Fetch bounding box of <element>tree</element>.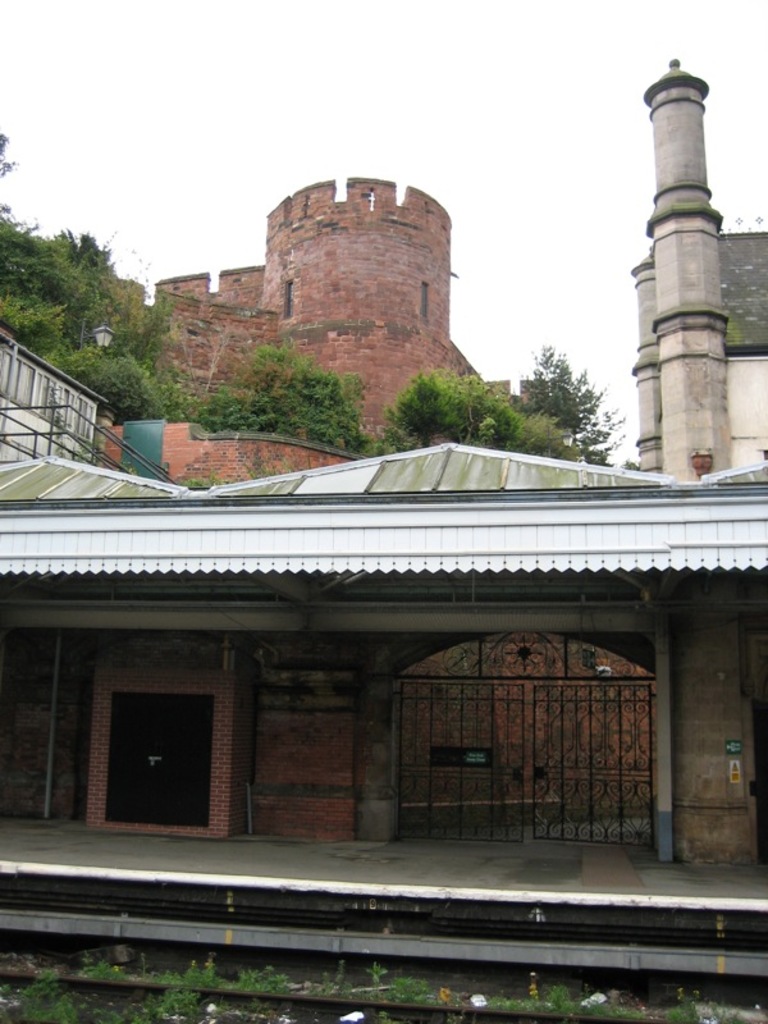
Bbox: bbox(259, 342, 381, 453).
